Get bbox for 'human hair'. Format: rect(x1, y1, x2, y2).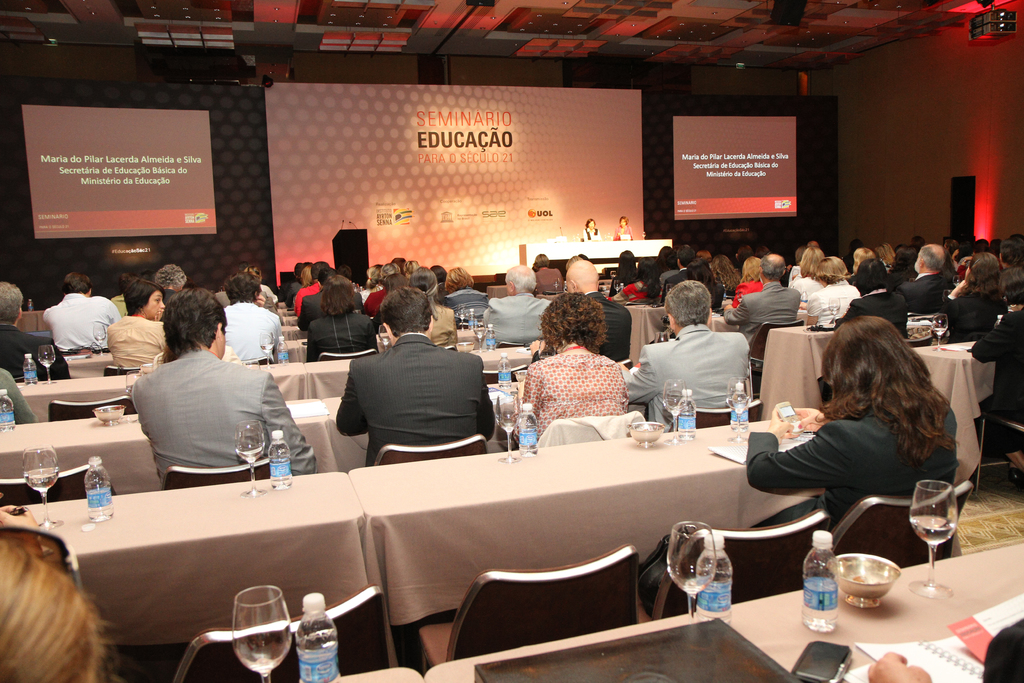
rect(635, 254, 659, 283).
